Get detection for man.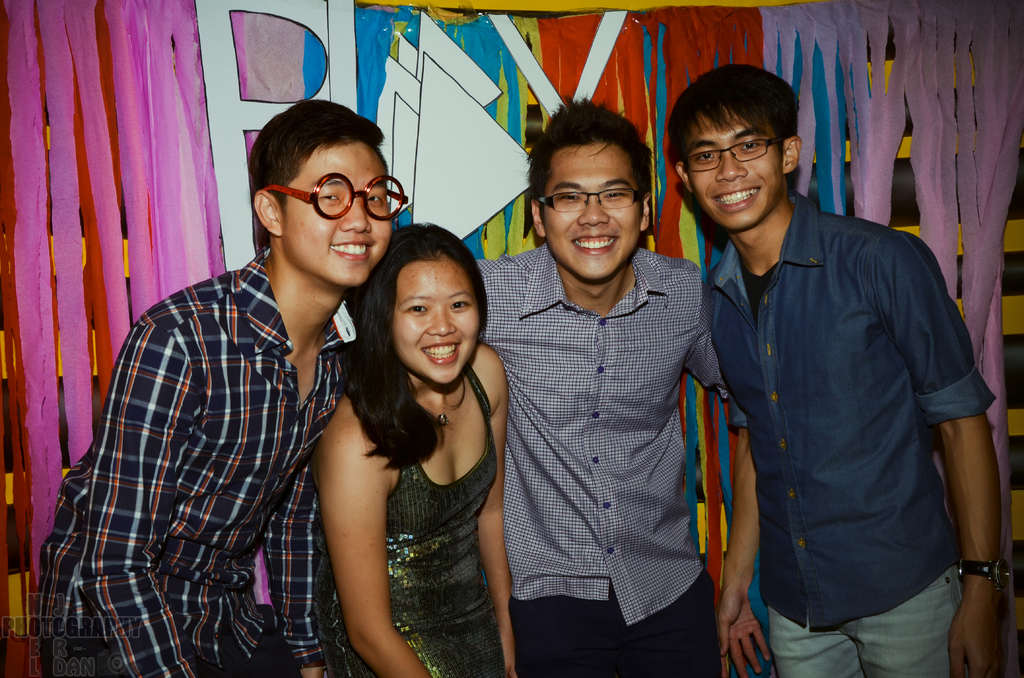
Detection: left=470, top=96, right=729, bottom=677.
